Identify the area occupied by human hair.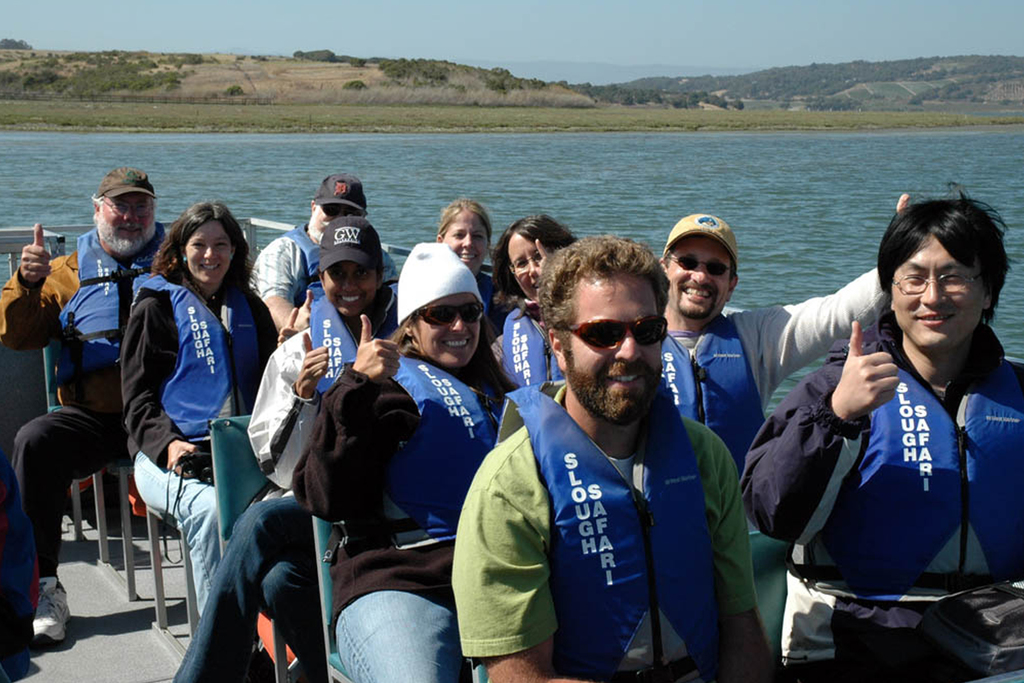
Area: 436:197:493:251.
